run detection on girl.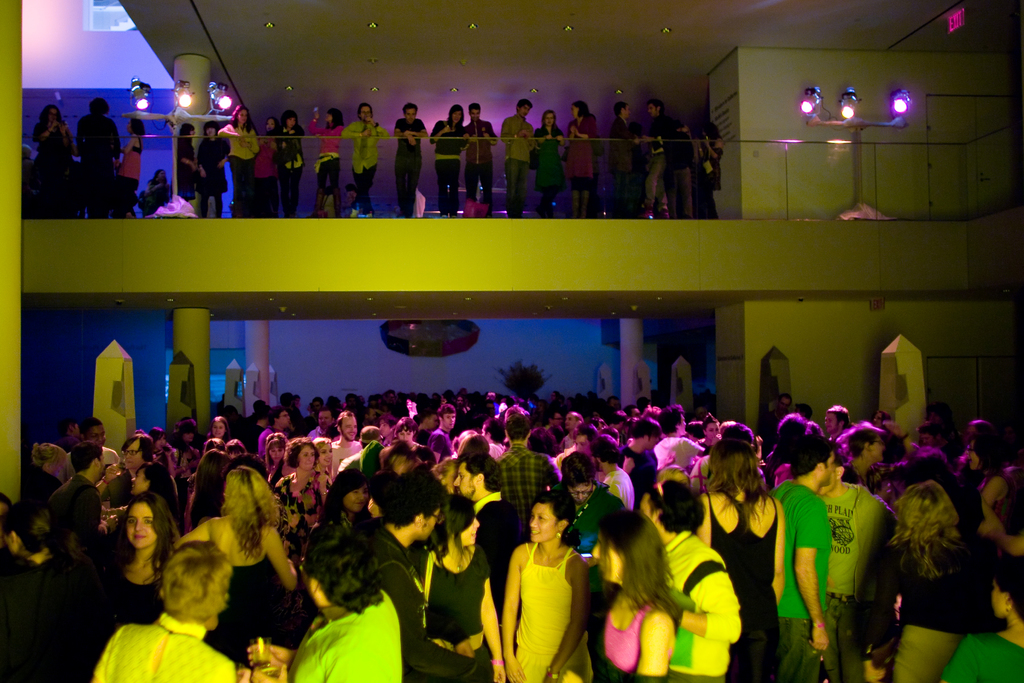
Result: region(0, 495, 73, 682).
